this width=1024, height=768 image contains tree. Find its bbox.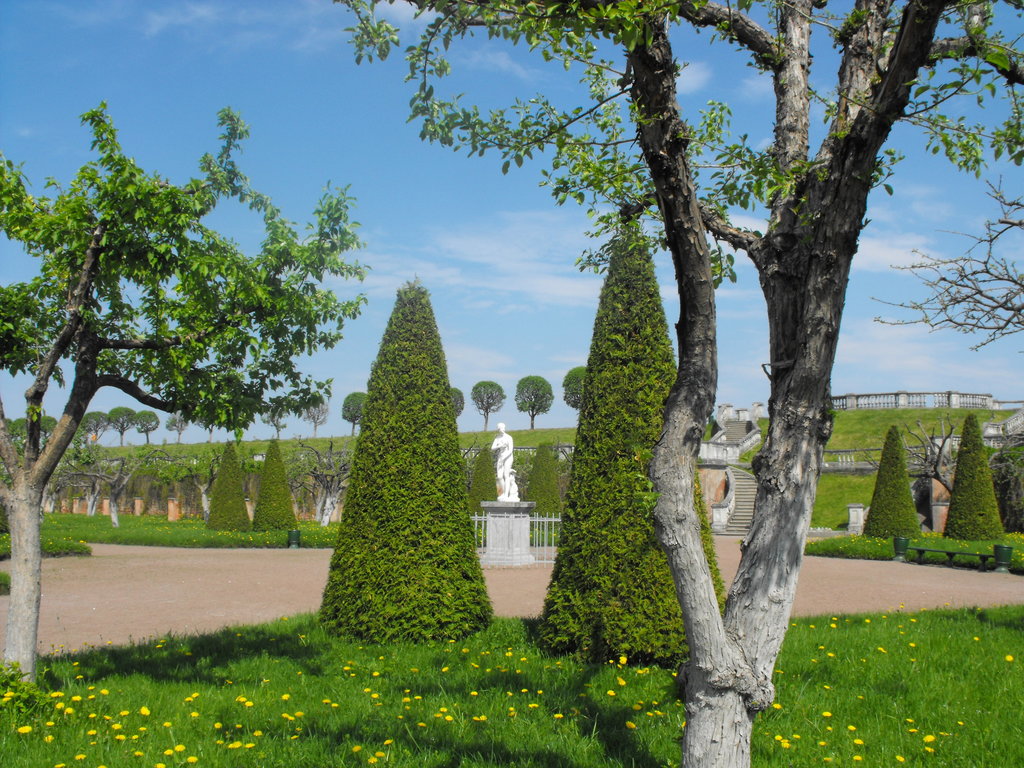
bbox=(860, 408, 960, 495).
